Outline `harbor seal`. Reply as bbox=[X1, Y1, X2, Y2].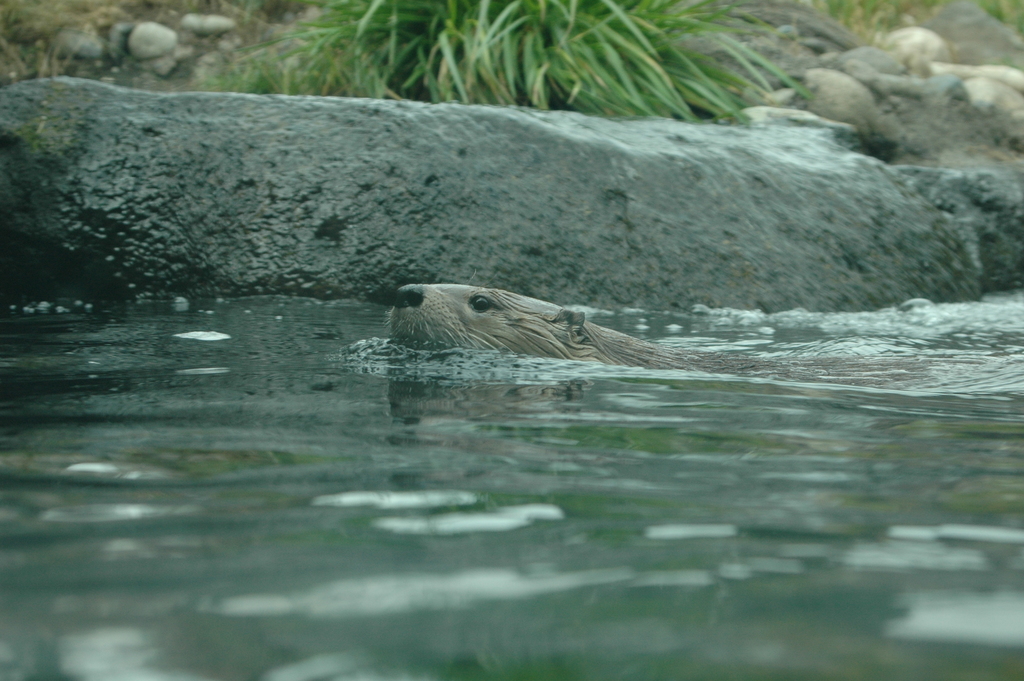
bbox=[370, 267, 759, 392].
